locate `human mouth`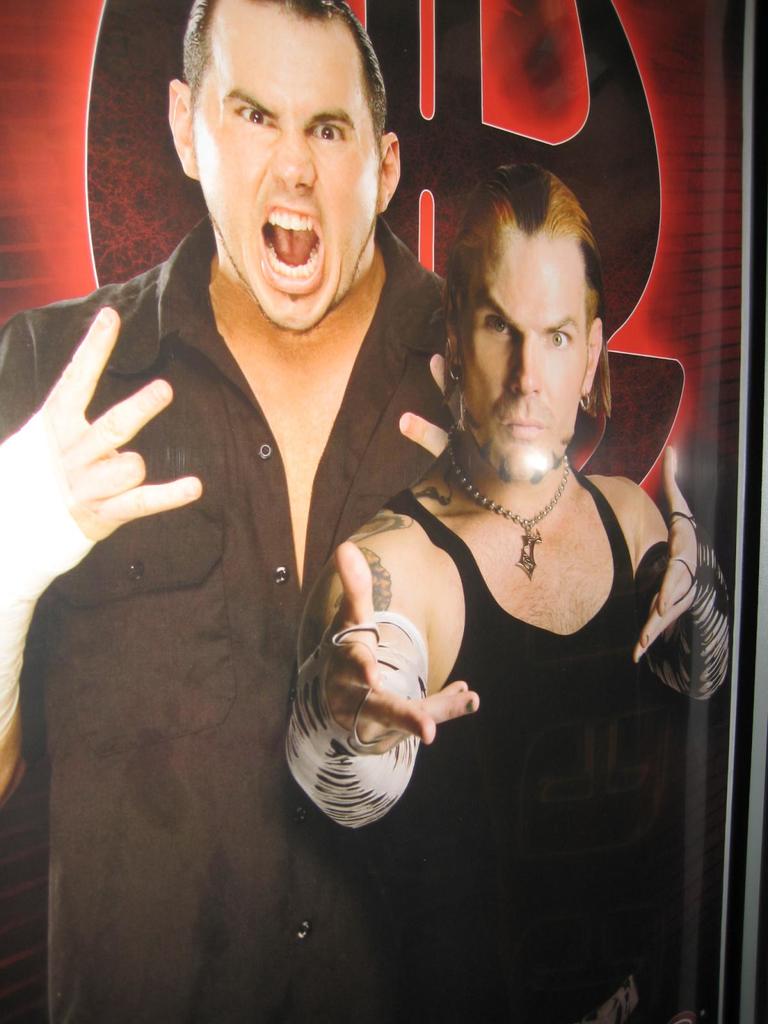
crop(507, 415, 538, 441)
